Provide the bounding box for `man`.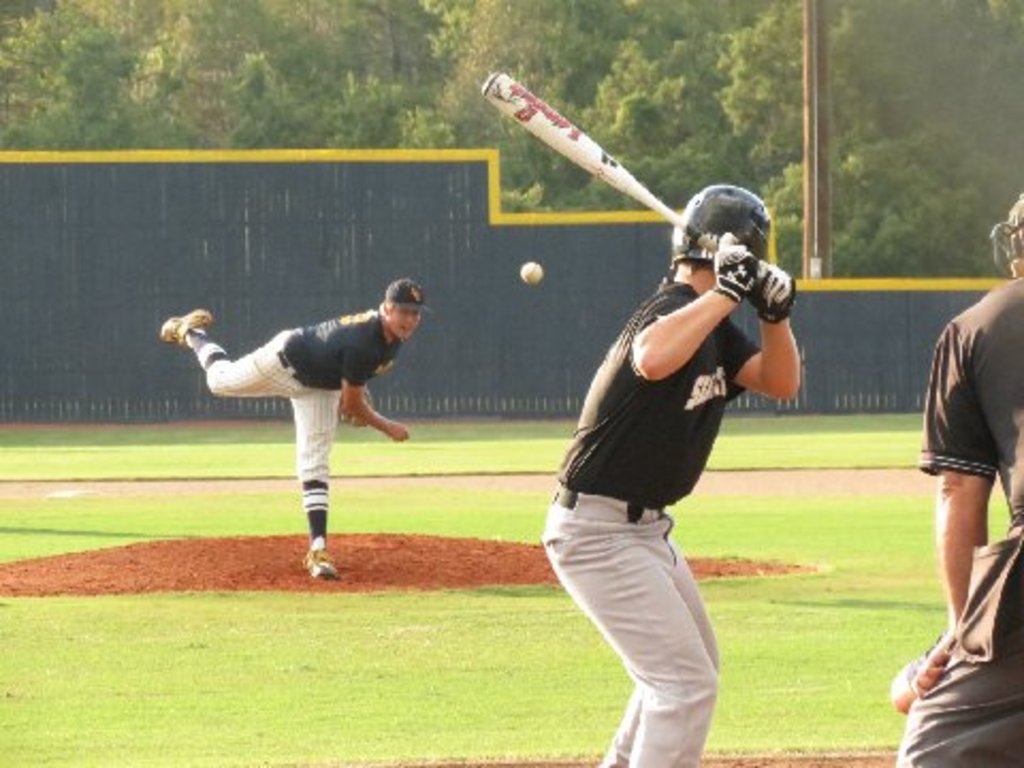
154/273/431/578.
